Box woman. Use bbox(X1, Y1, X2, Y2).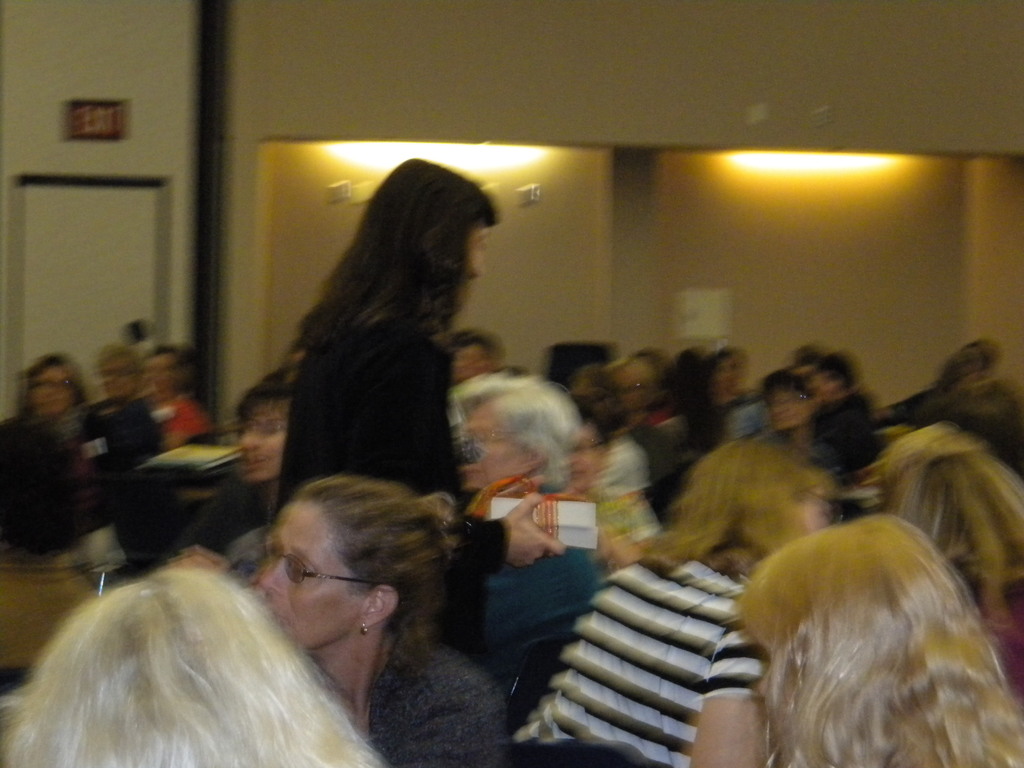
bbox(531, 433, 832, 767).
